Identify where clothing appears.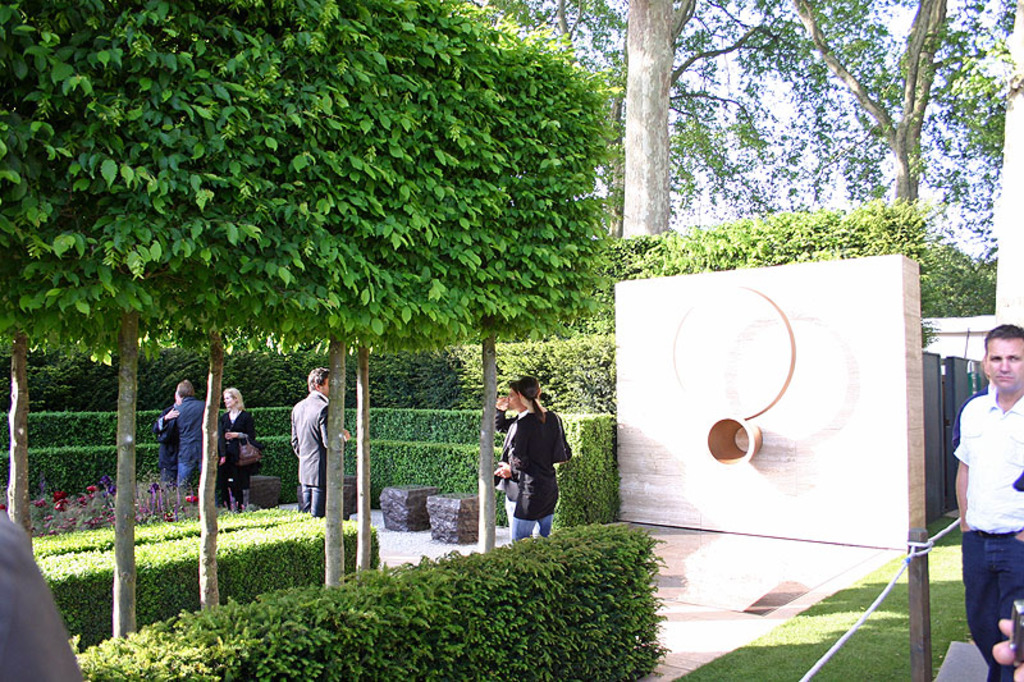
Appears at left=157, top=404, right=183, bottom=489.
